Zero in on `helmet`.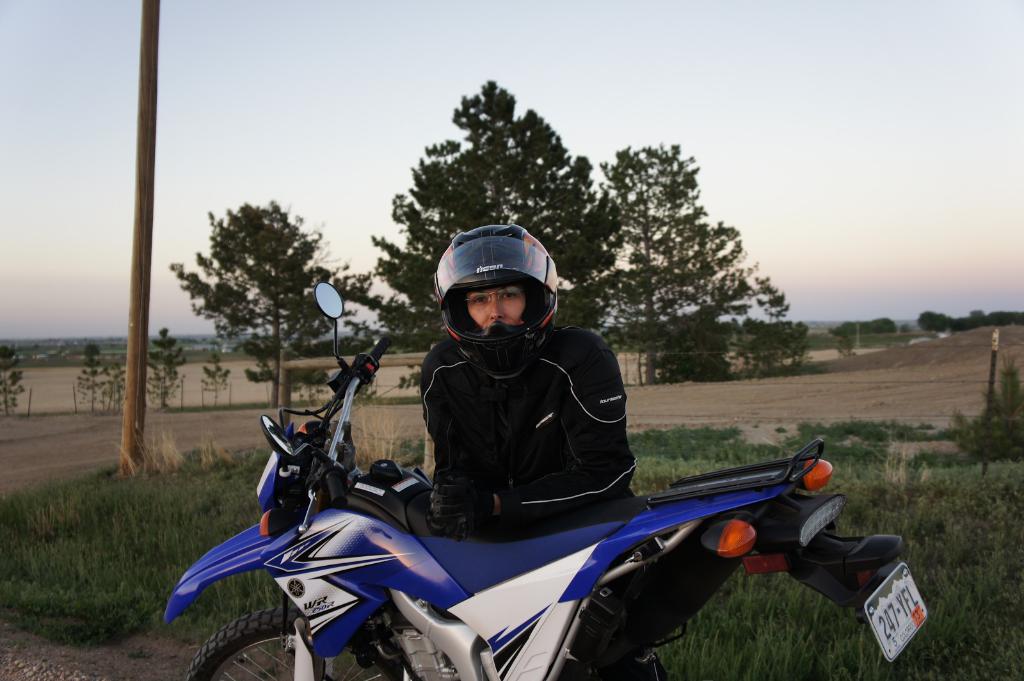
Zeroed in: (x1=444, y1=233, x2=565, y2=373).
